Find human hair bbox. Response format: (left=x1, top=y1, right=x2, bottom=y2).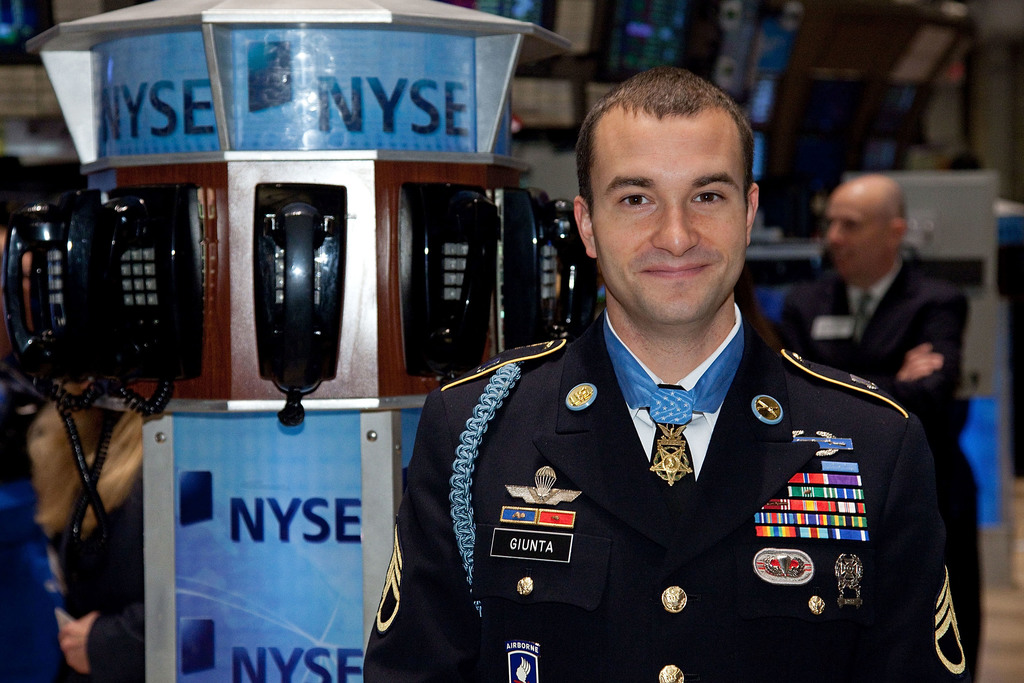
(left=582, top=63, right=760, bottom=231).
